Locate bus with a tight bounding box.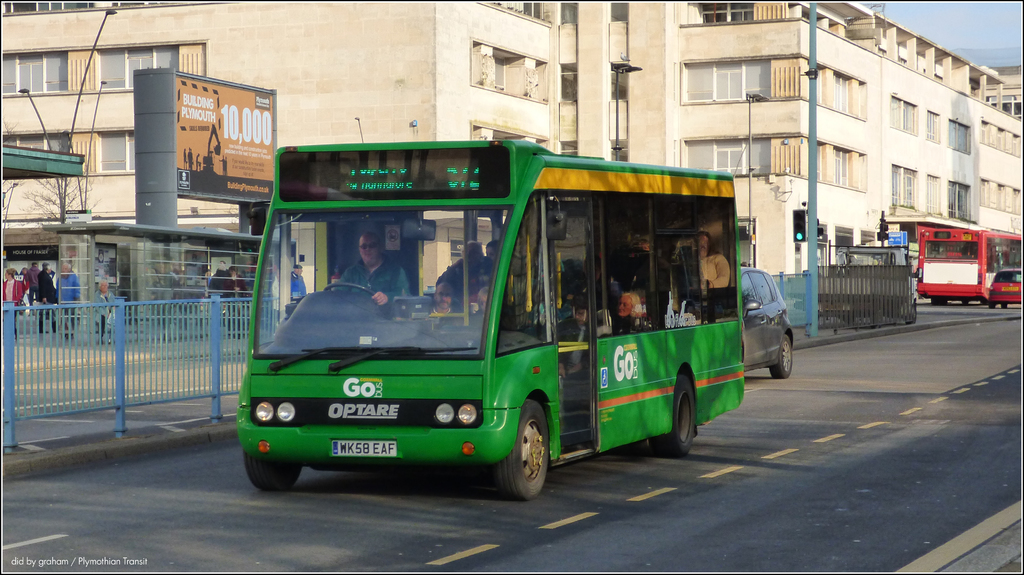
select_region(232, 134, 745, 498).
